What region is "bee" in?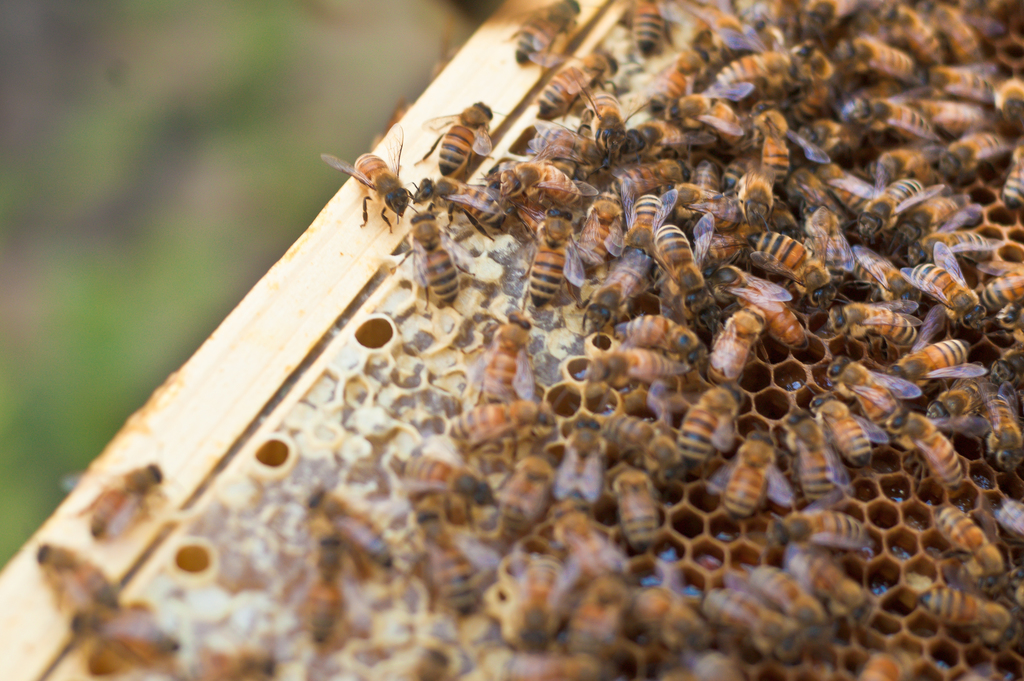
left=499, top=192, right=595, bottom=324.
